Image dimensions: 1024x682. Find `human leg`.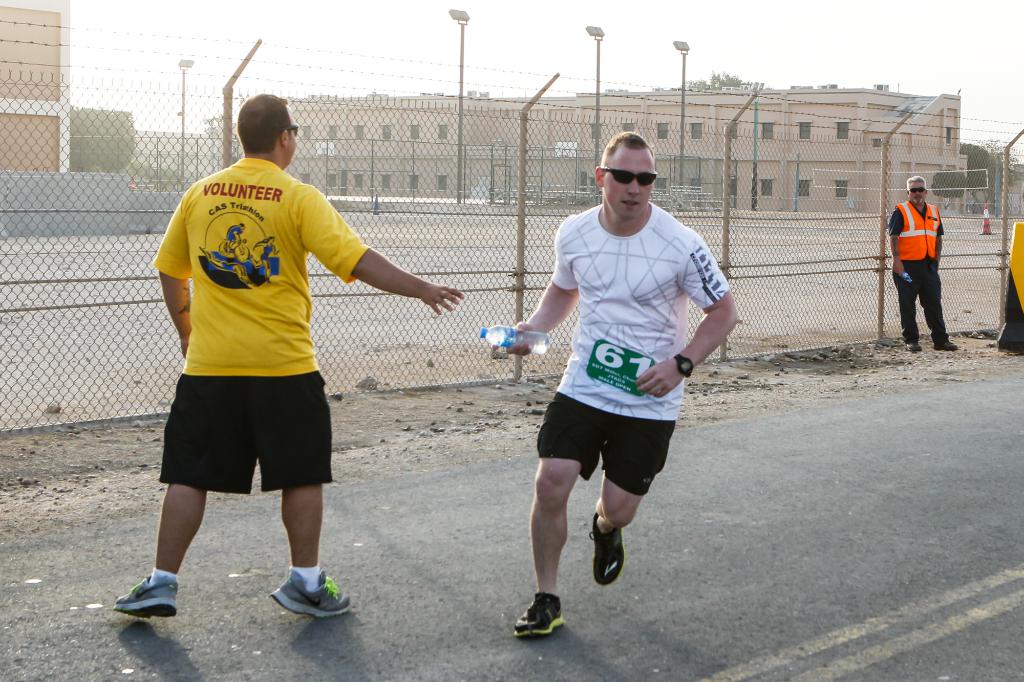
box=[893, 262, 920, 354].
